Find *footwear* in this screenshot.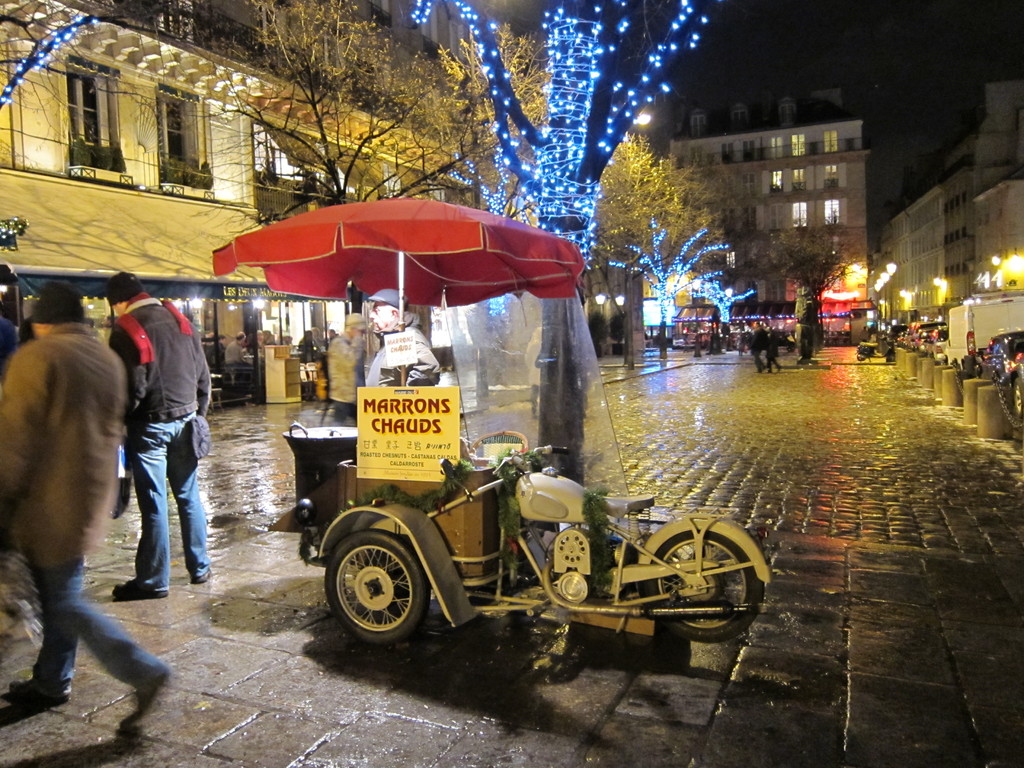
The bounding box for *footwear* is detection(112, 577, 168, 602).
